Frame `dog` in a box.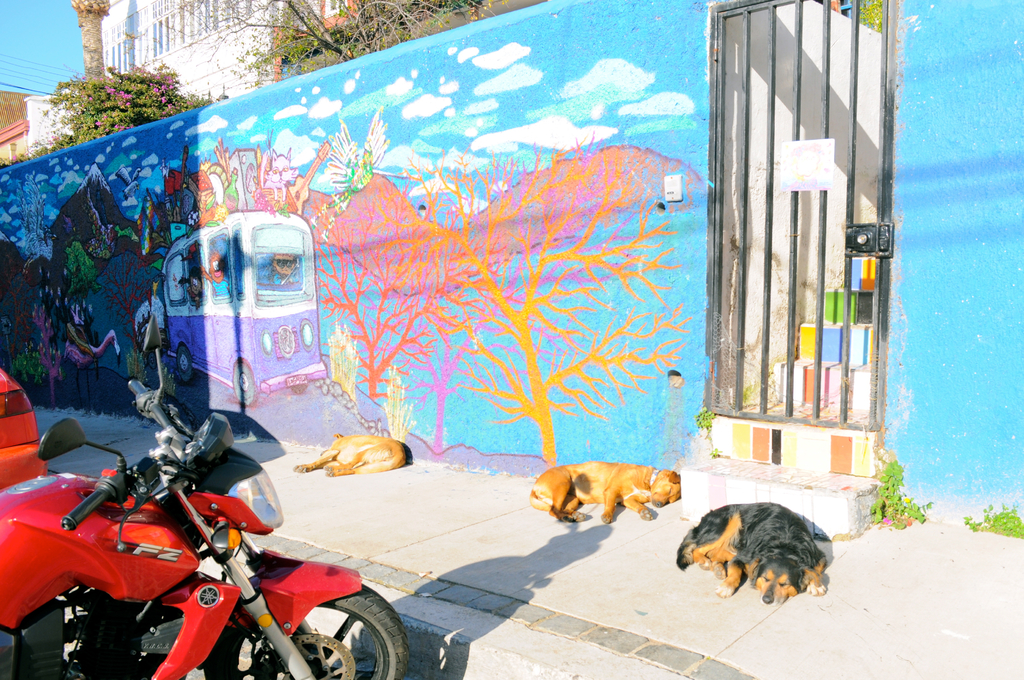
x1=674, y1=501, x2=829, y2=607.
